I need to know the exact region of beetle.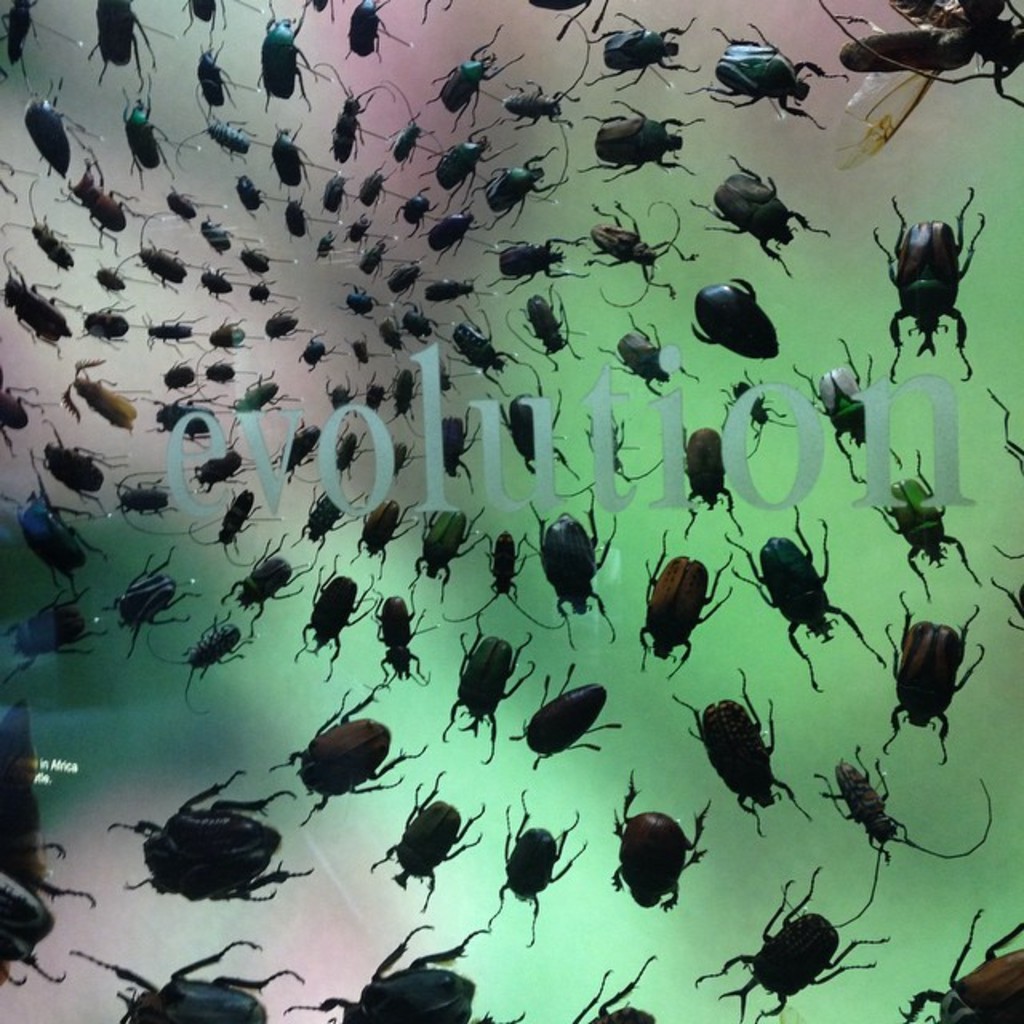
Region: bbox(26, 77, 114, 170).
